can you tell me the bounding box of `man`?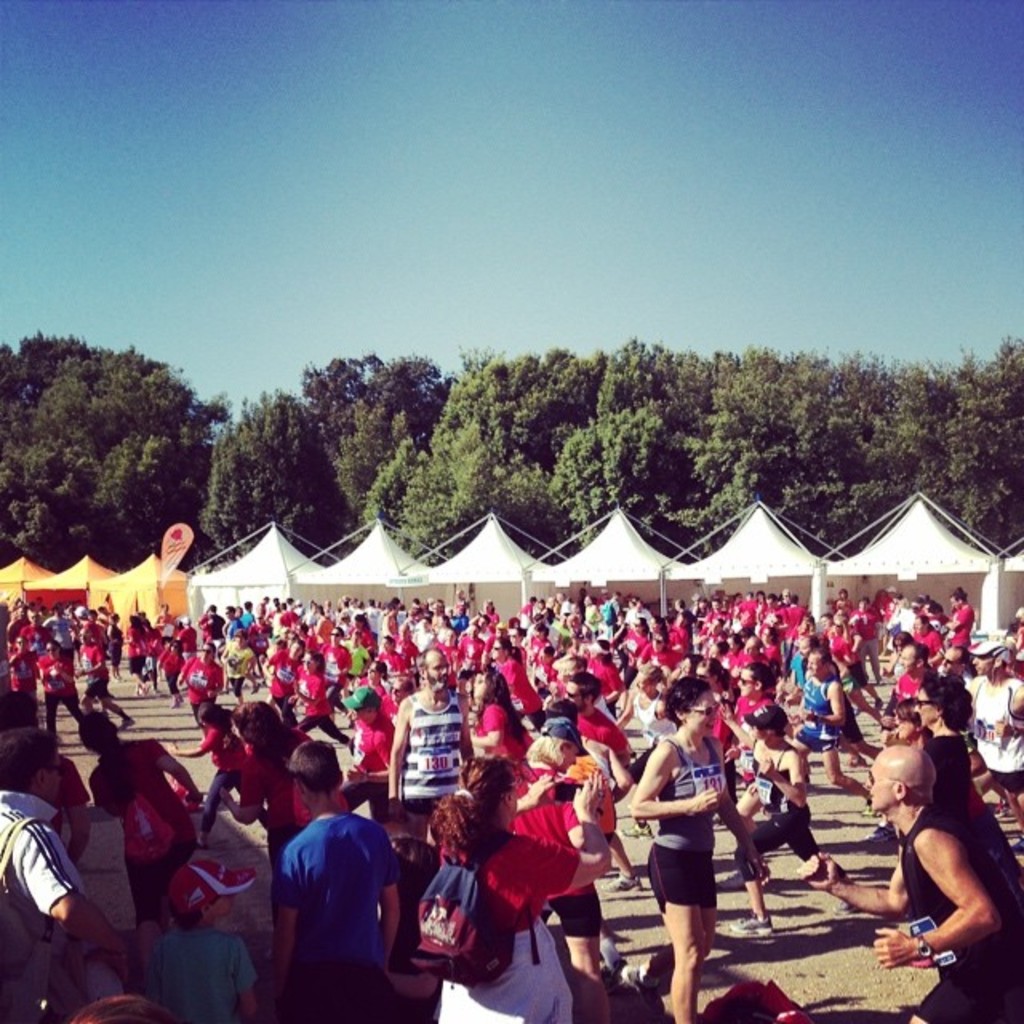
<region>789, 648, 877, 818</region>.
